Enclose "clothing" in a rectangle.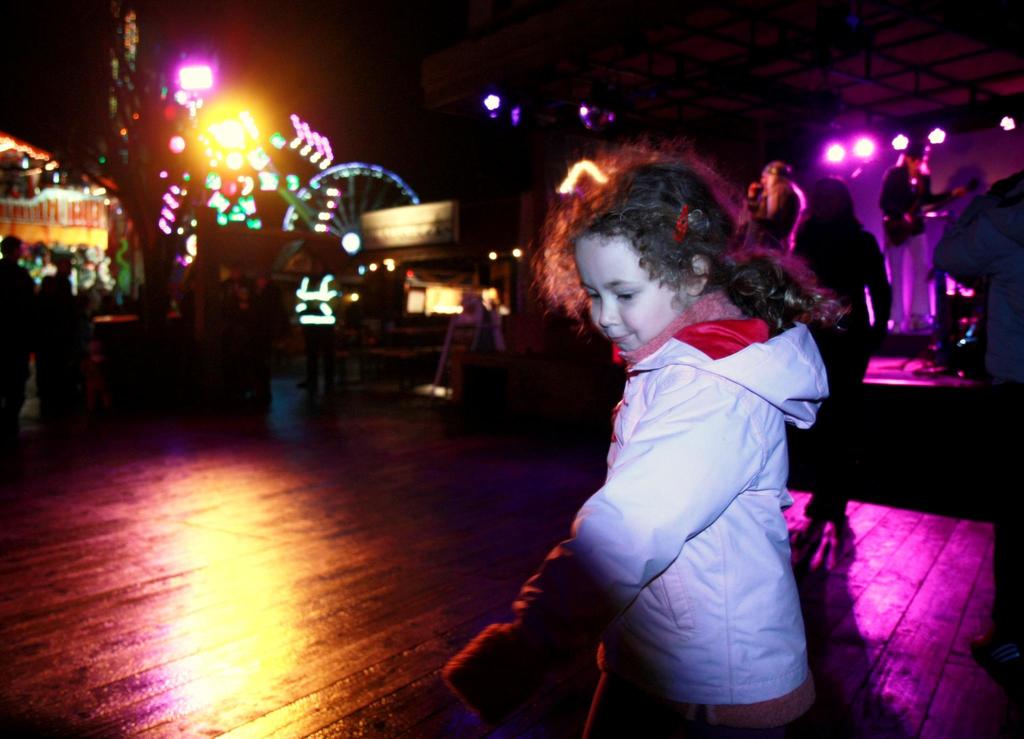
rect(899, 161, 934, 316).
